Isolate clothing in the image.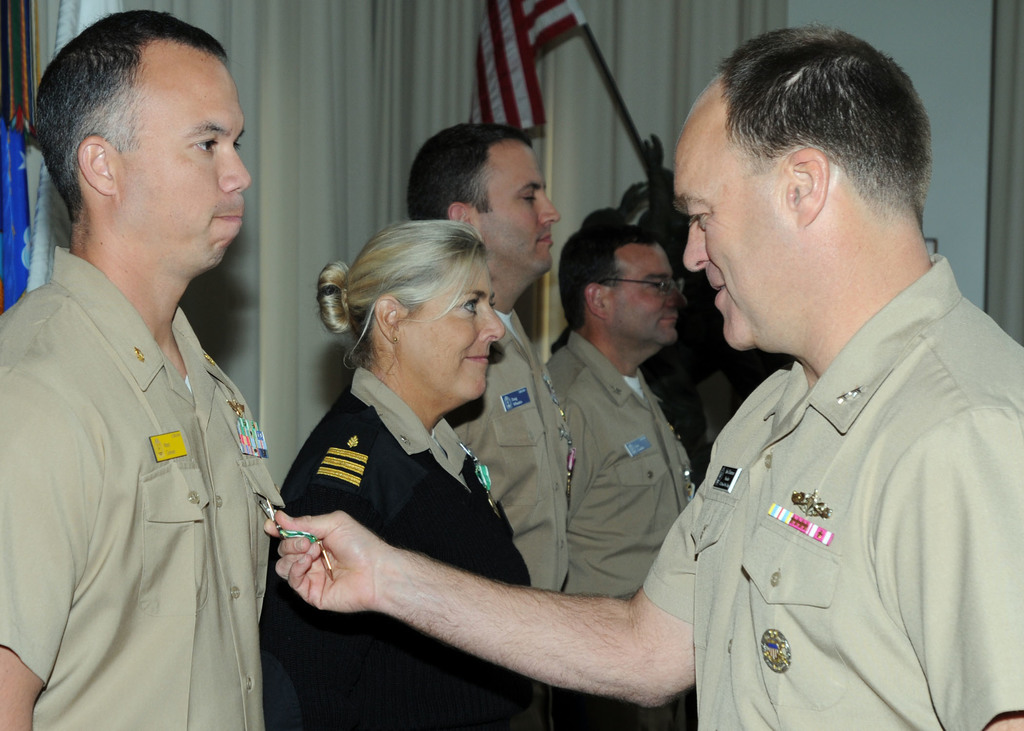
Isolated region: (446, 308, 577, 594).
